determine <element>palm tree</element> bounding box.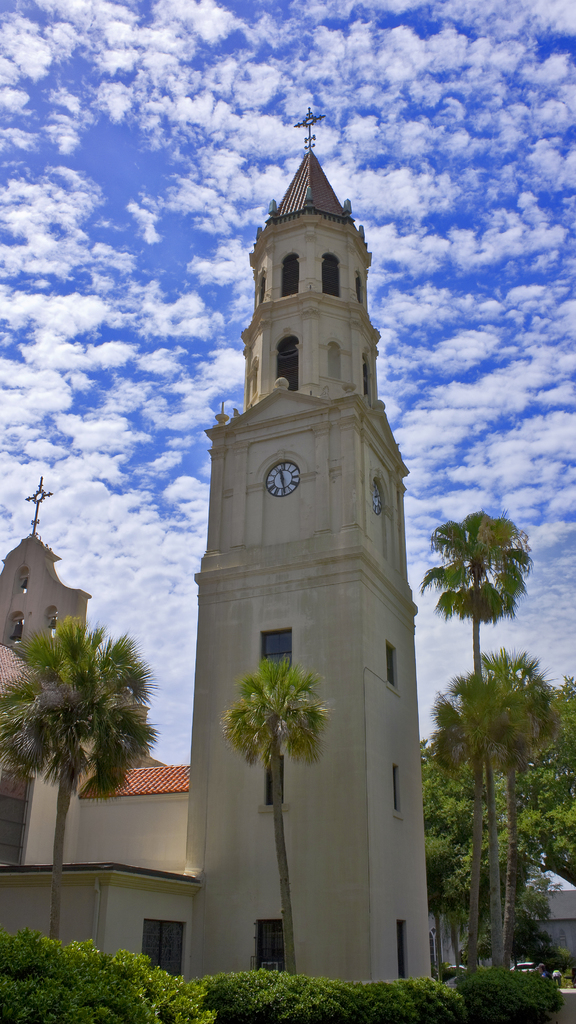
Determined: region(439, 516, 520, 936).
